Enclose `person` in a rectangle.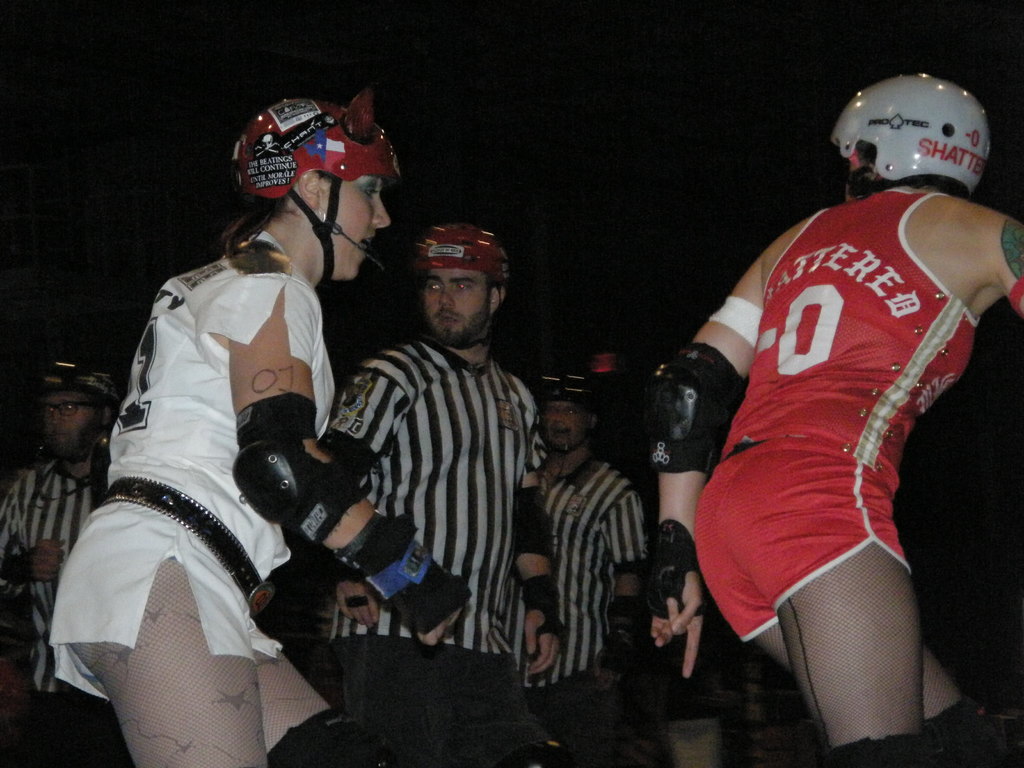
[643,72,1023,767].
